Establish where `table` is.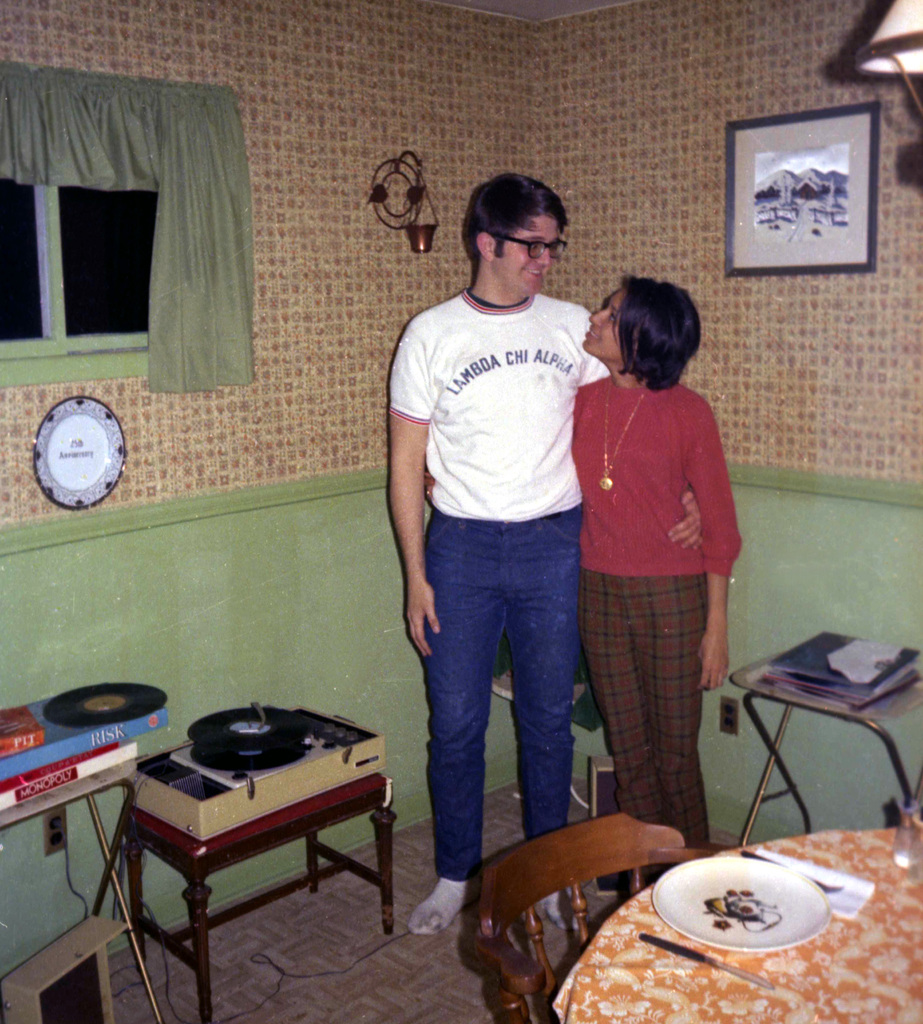
Established at 0 733 140 1023.
